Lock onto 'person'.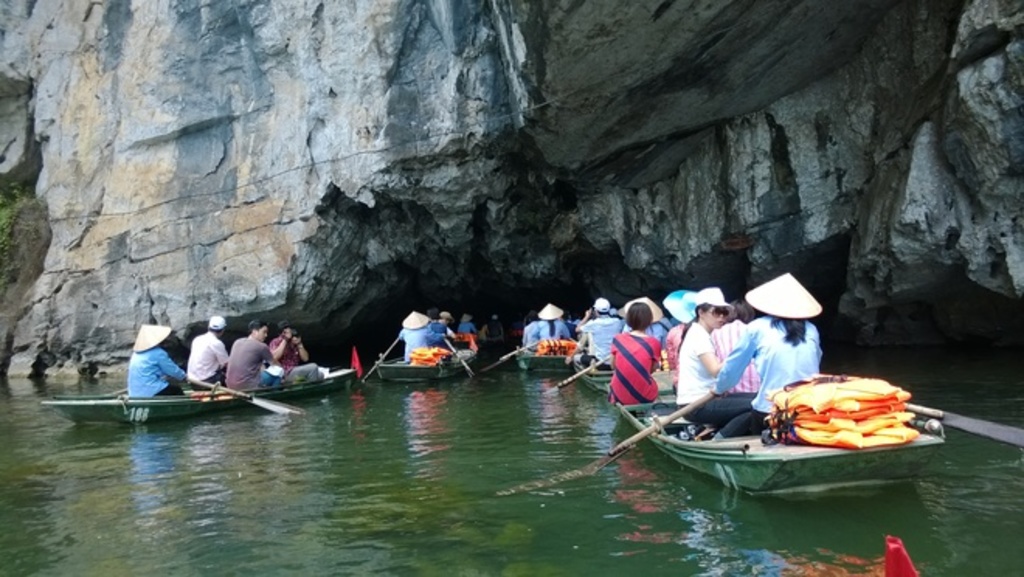
Locked: [left=614, top=295, right=669, bottom=425].
